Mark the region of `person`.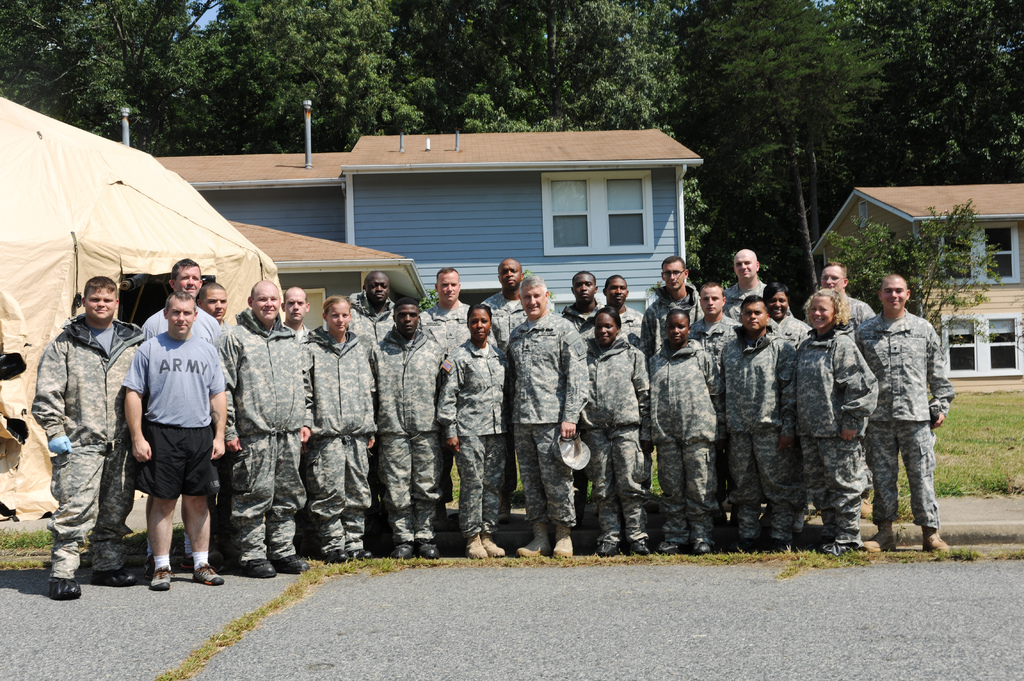
Region: detection(200, 283, 228, 319).
